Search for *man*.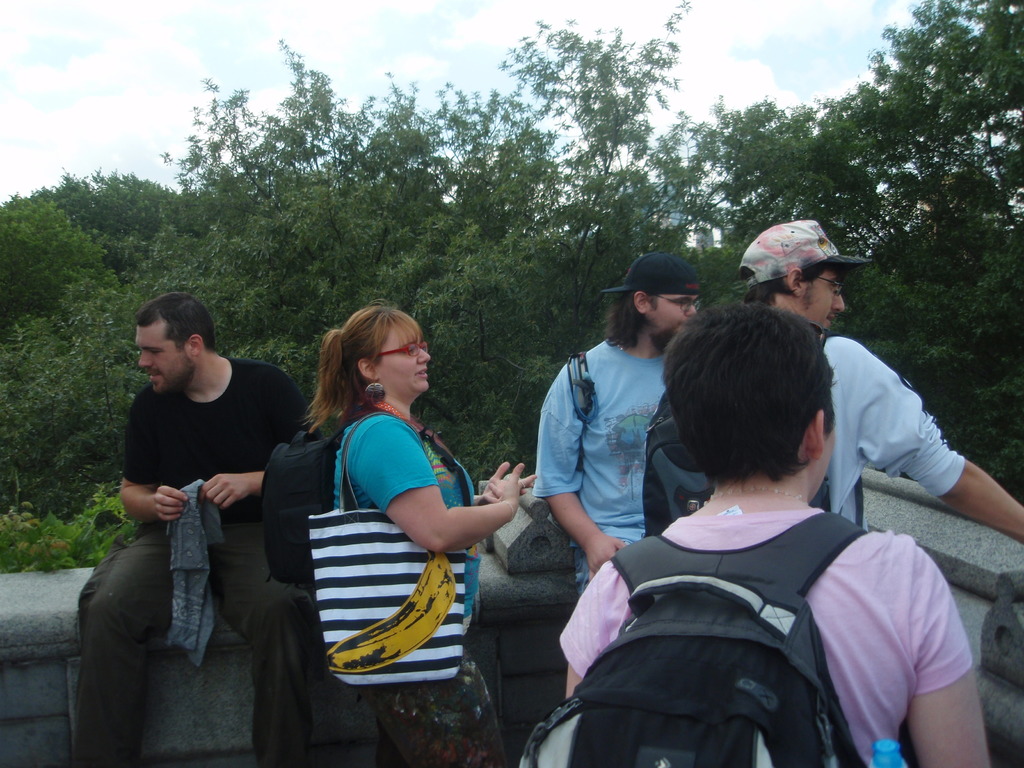
Found at bbox=(67, 291, 319, 767).
